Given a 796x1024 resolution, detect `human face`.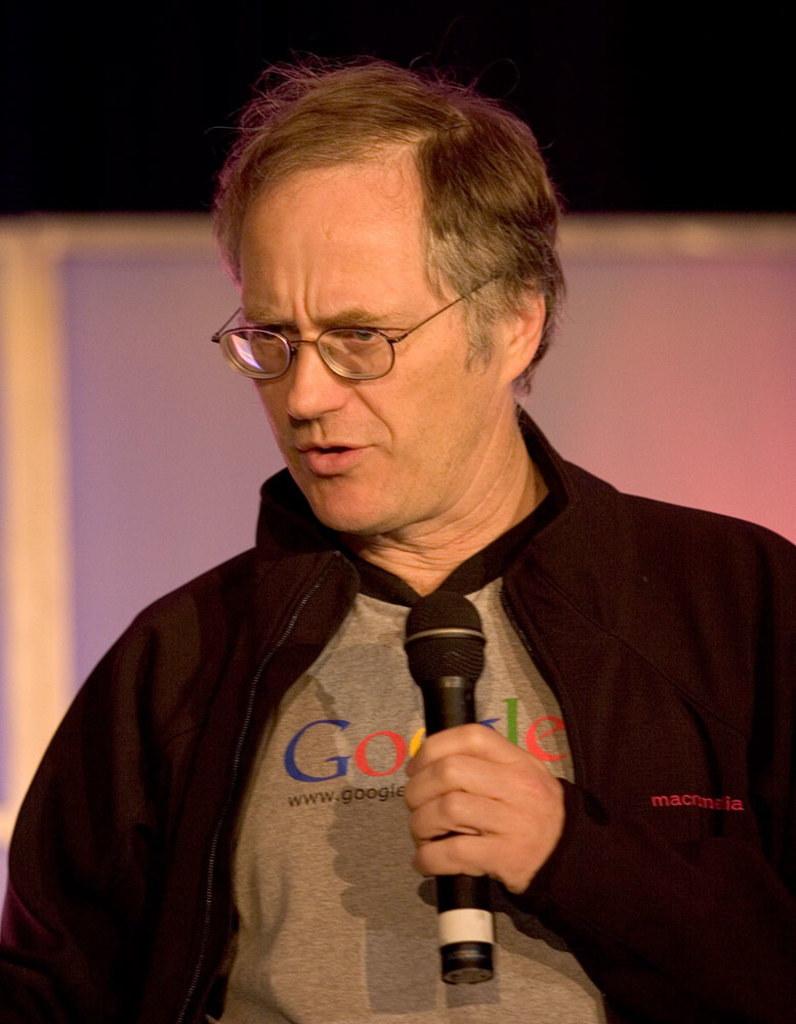
box=[205, 161, 514, 544].
